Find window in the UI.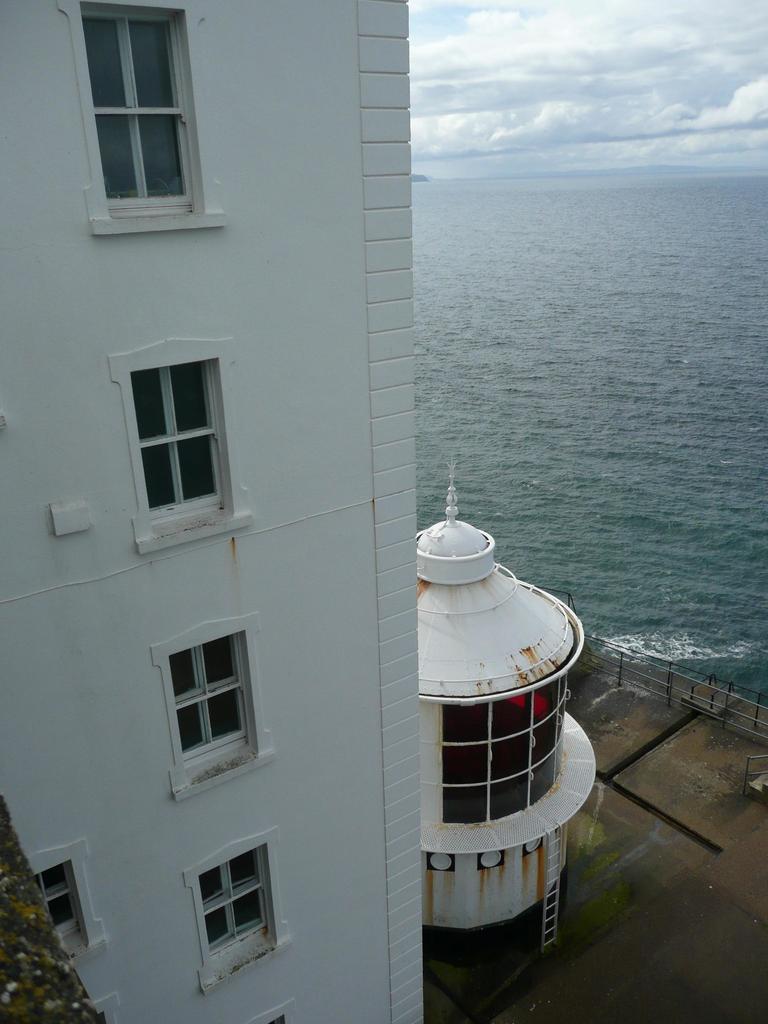
UI element at 164 639 259 769.
